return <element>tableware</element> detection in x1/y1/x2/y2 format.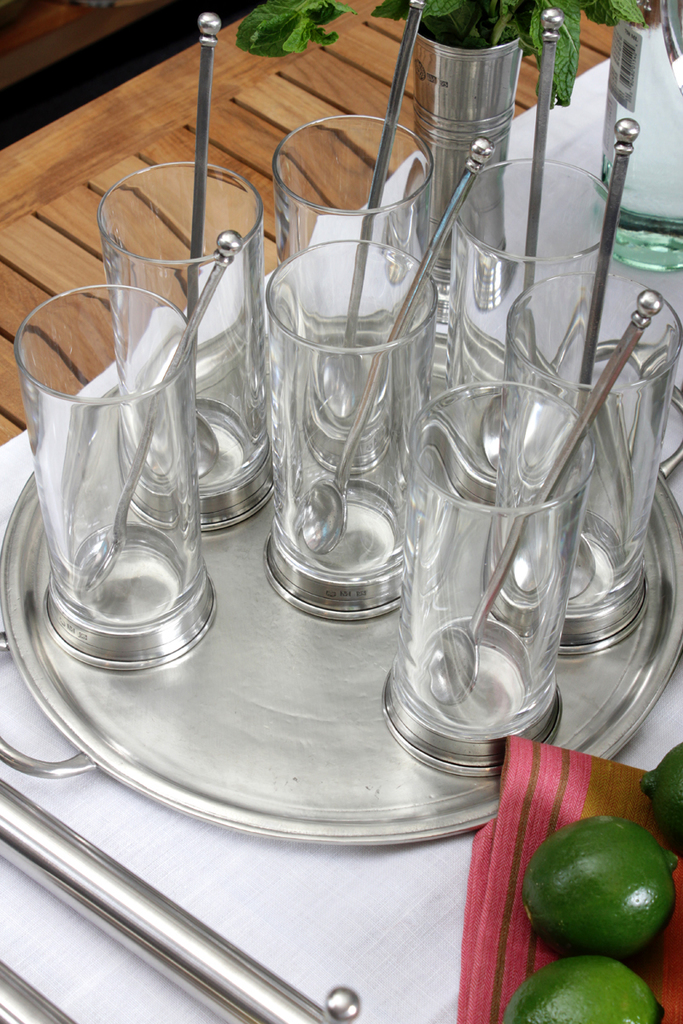
271/107/445/473.
